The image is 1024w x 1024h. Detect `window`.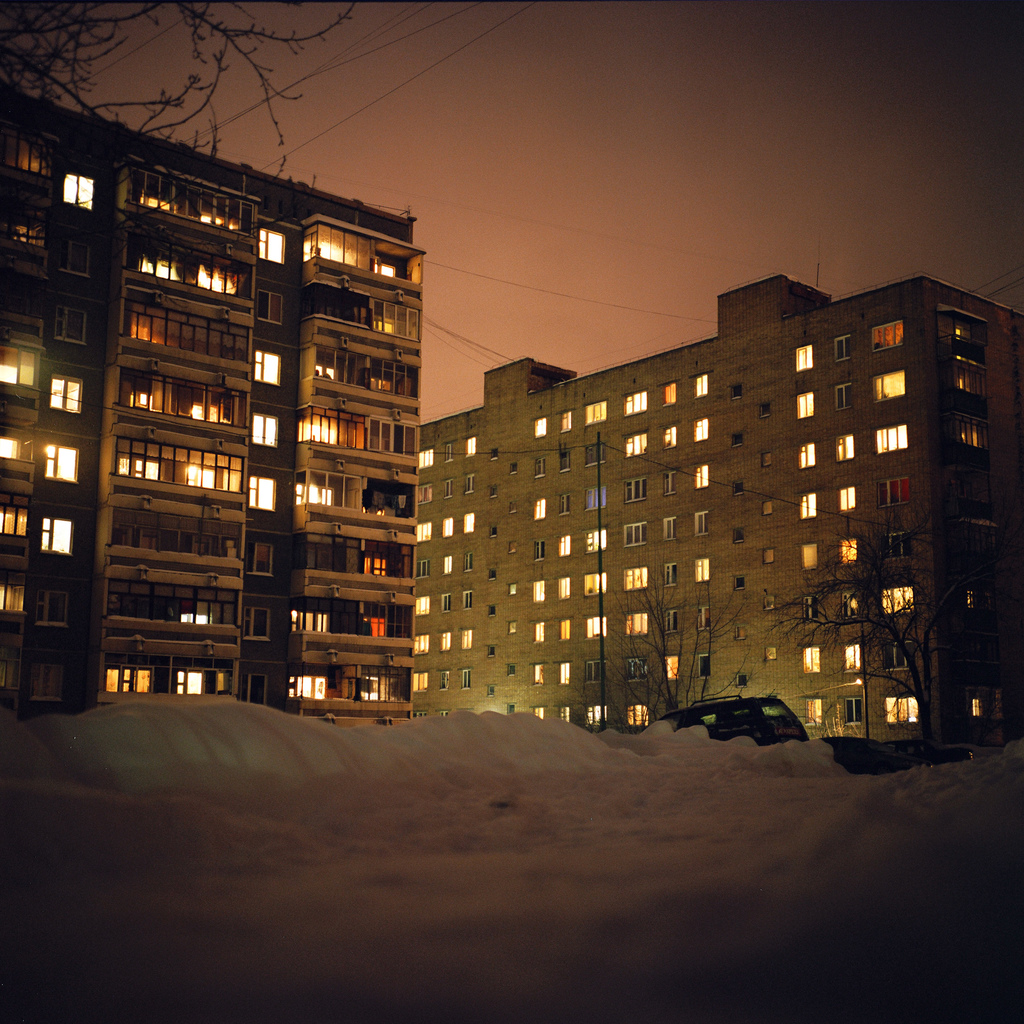
Detection: {"left": 561, "top": 666, "right": 570, "bottom": 687}.
